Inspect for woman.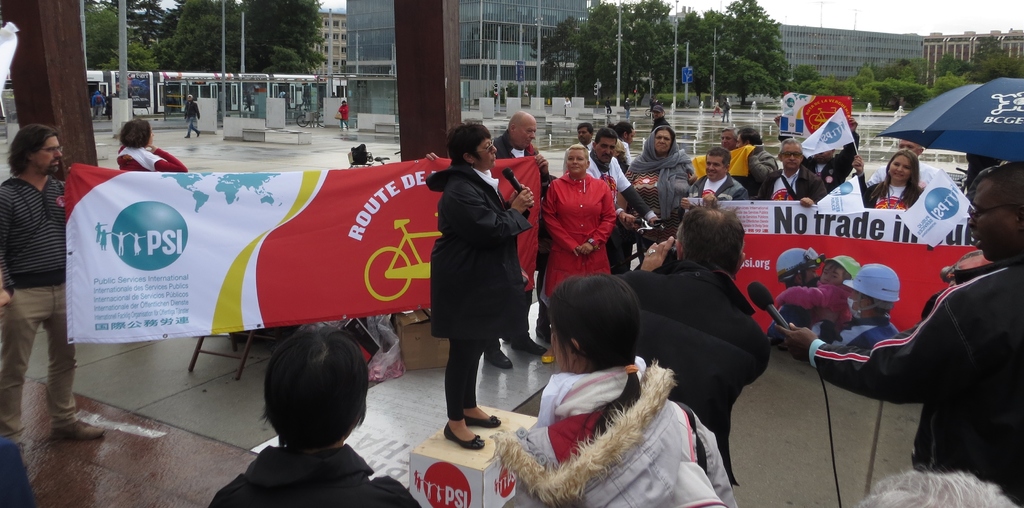
Inspection: <box>627,125,701,241</box>.
